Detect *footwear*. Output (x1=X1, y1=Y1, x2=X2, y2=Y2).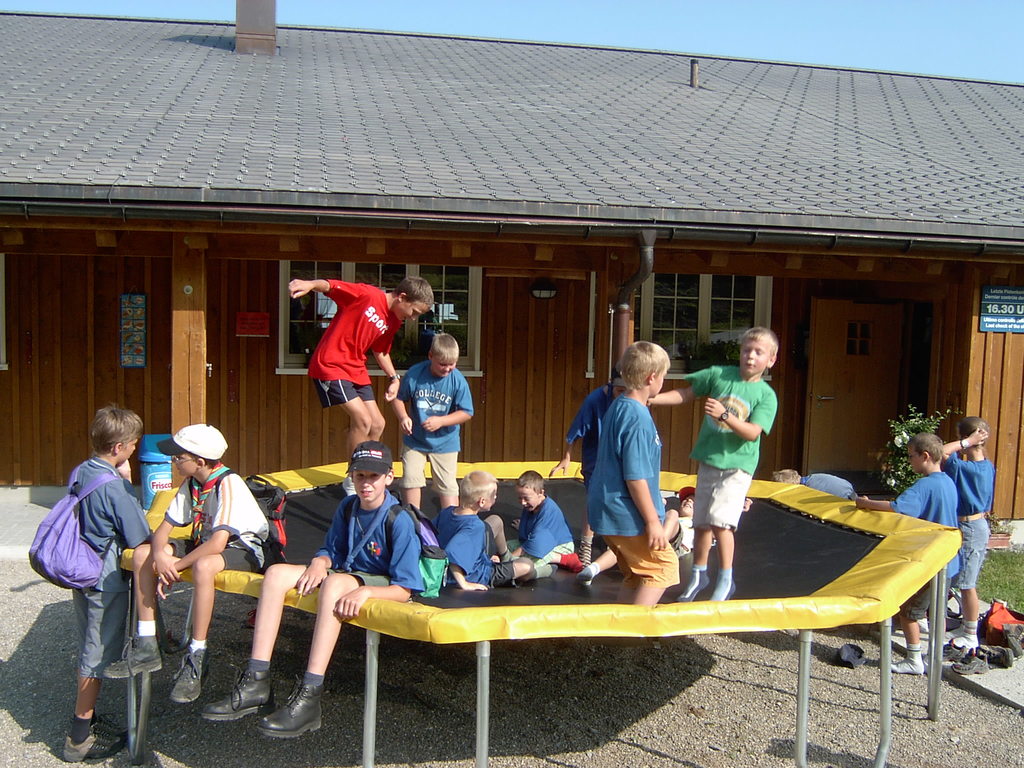
(x1=993, y1=646, x2=1014, y2=673).
